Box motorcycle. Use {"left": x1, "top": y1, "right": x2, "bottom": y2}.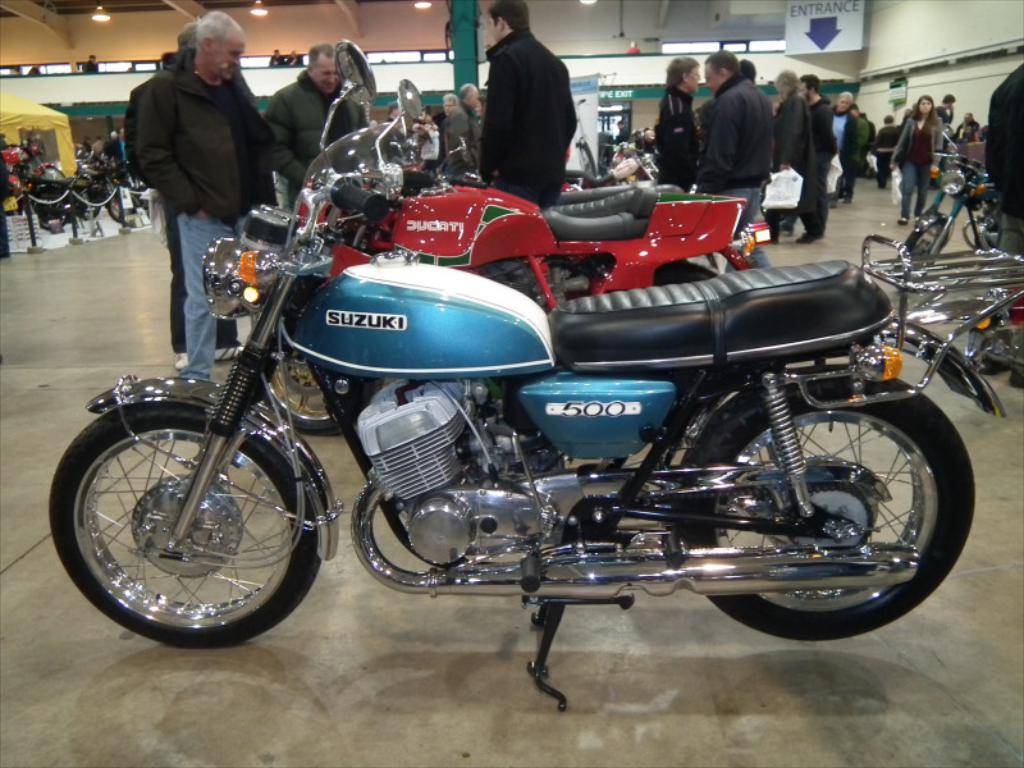
{"left": 47, "top": 36, "right": 978, "bottom": 712}.
